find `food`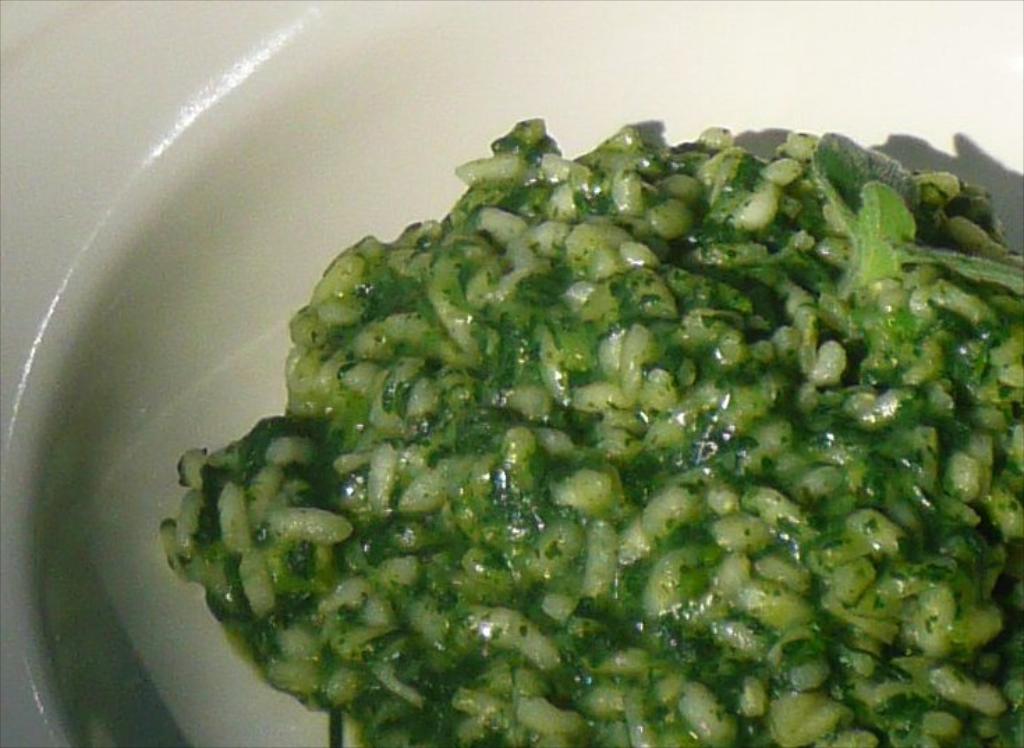
detection(185, 104, 957, 744)
